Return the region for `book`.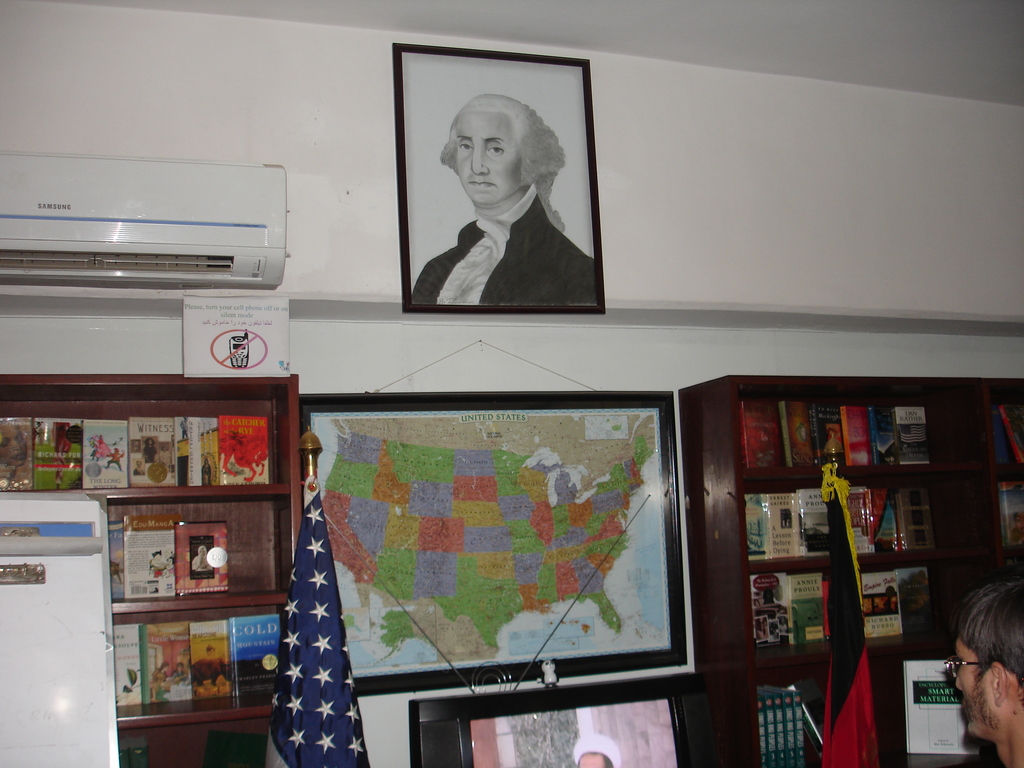
region(996, 479, 1023, 558).
